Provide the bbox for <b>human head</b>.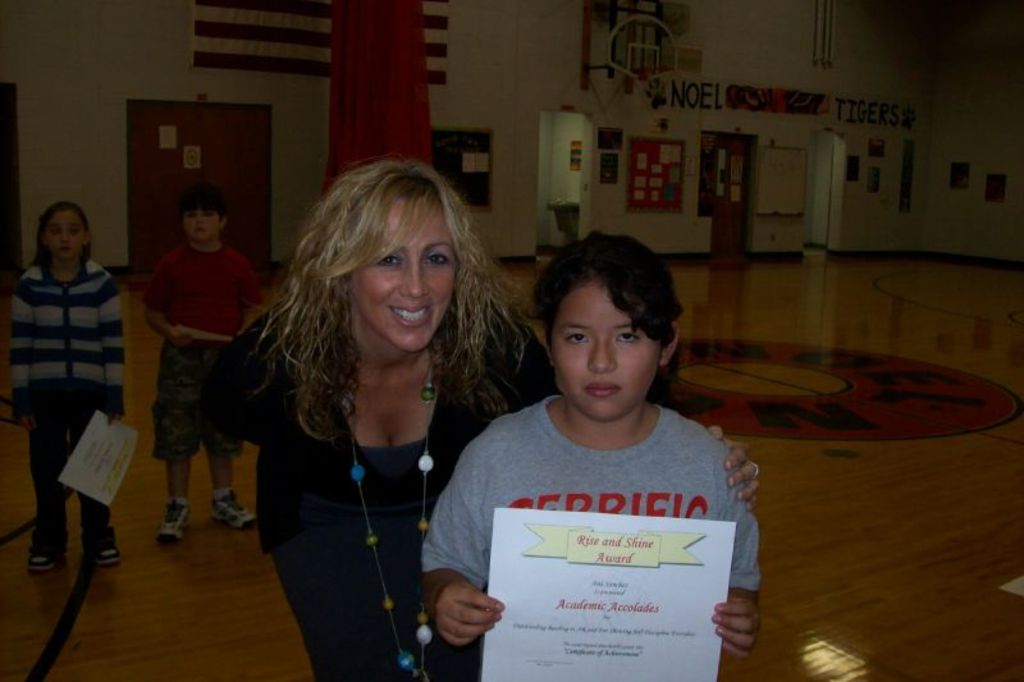
534,232,684,420.
